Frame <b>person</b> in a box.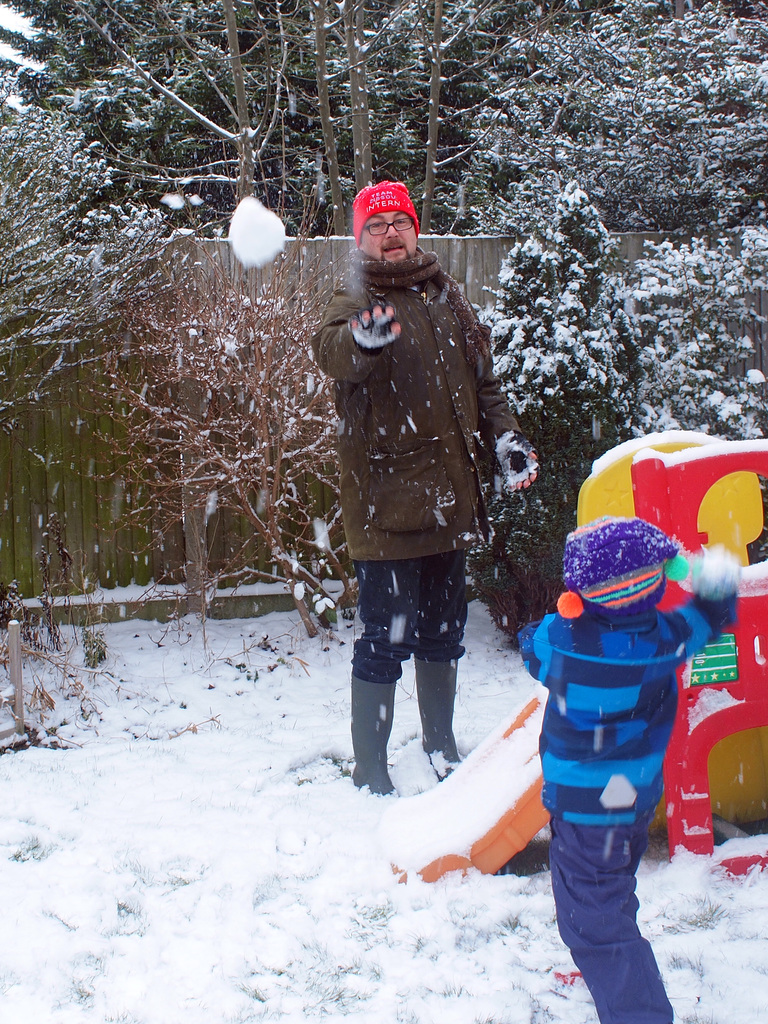
<region>522, 518, 744, 1023</region>.
